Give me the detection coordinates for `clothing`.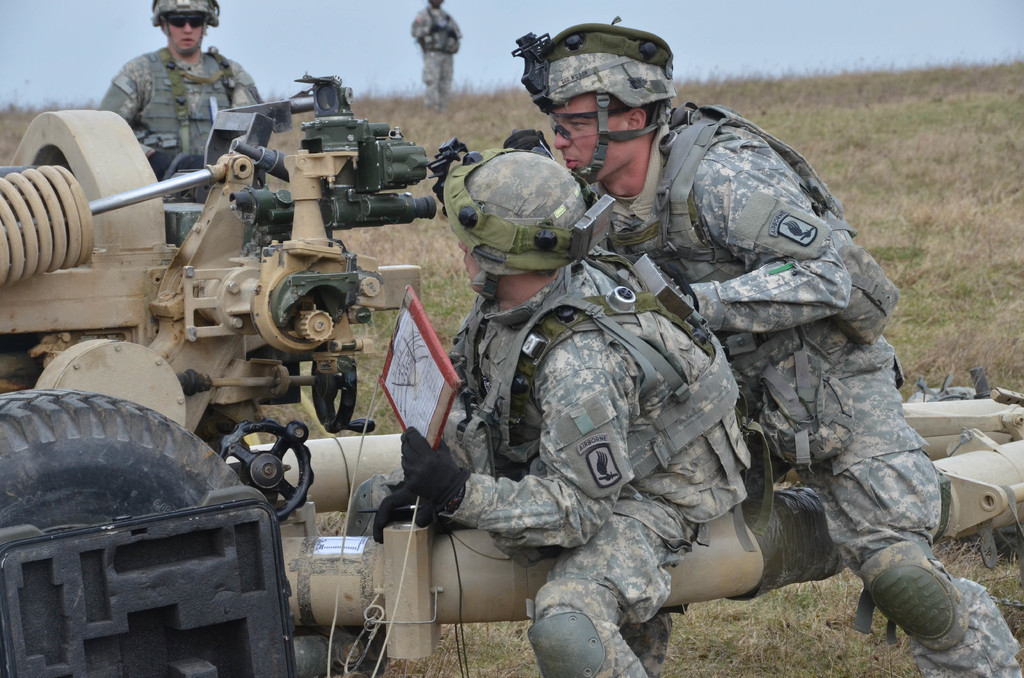
[left=342, top=254, right=748, bottom=677].
